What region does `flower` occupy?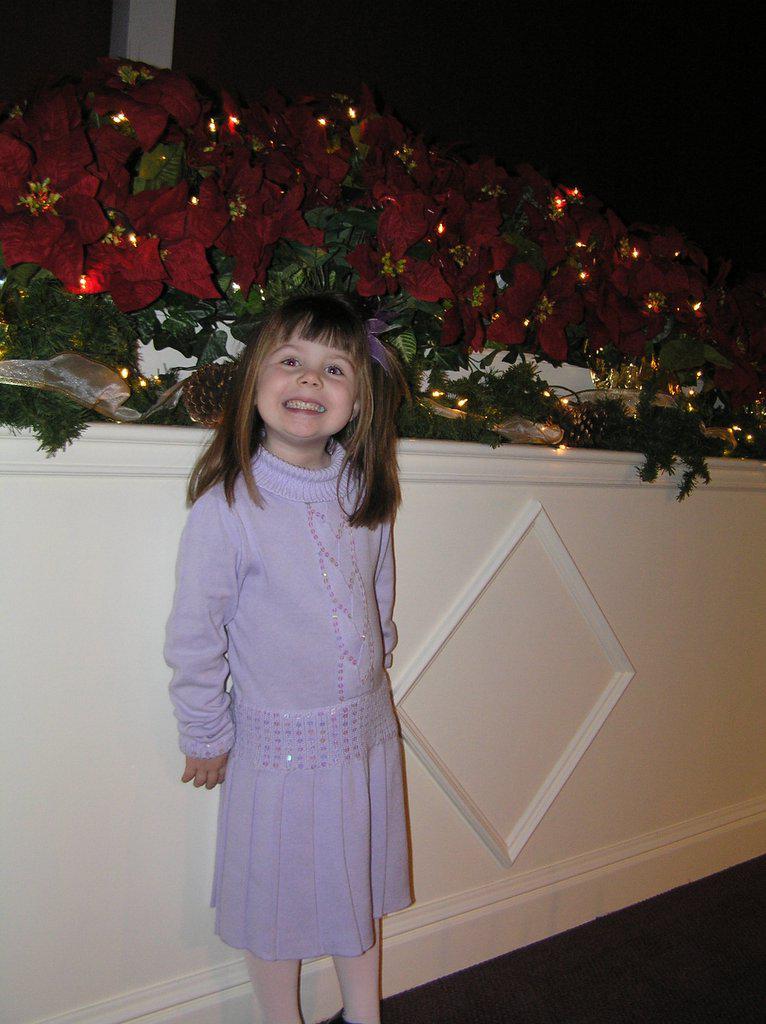
x1=73, y1=239, x2=168, y2=314.
